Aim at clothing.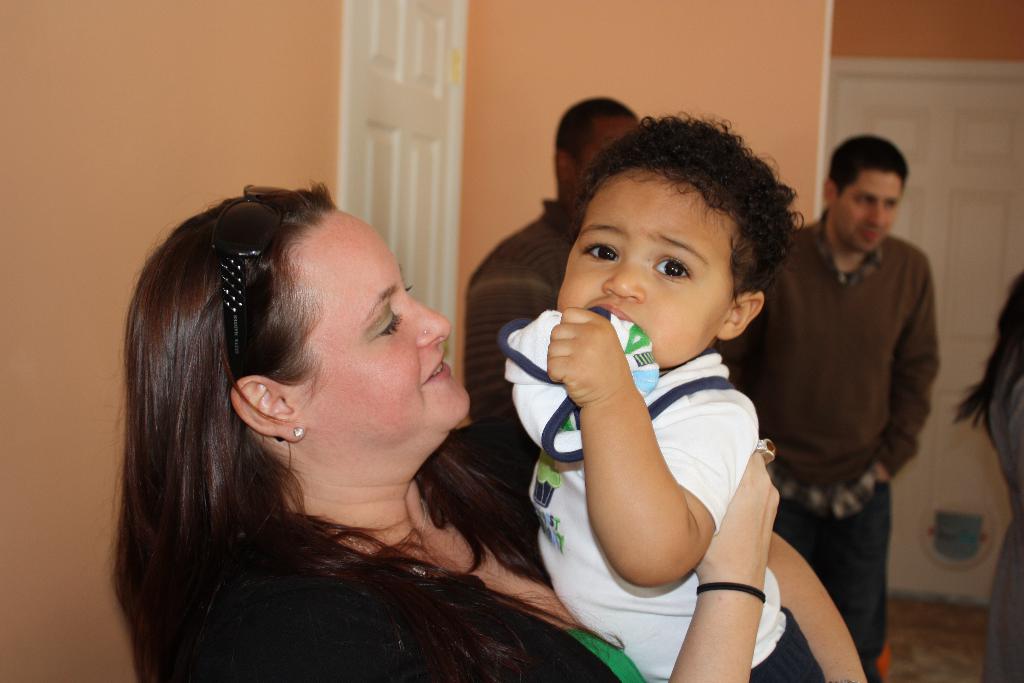
Aimed at <bbox>469, 189, 586, 431</bbox>.
